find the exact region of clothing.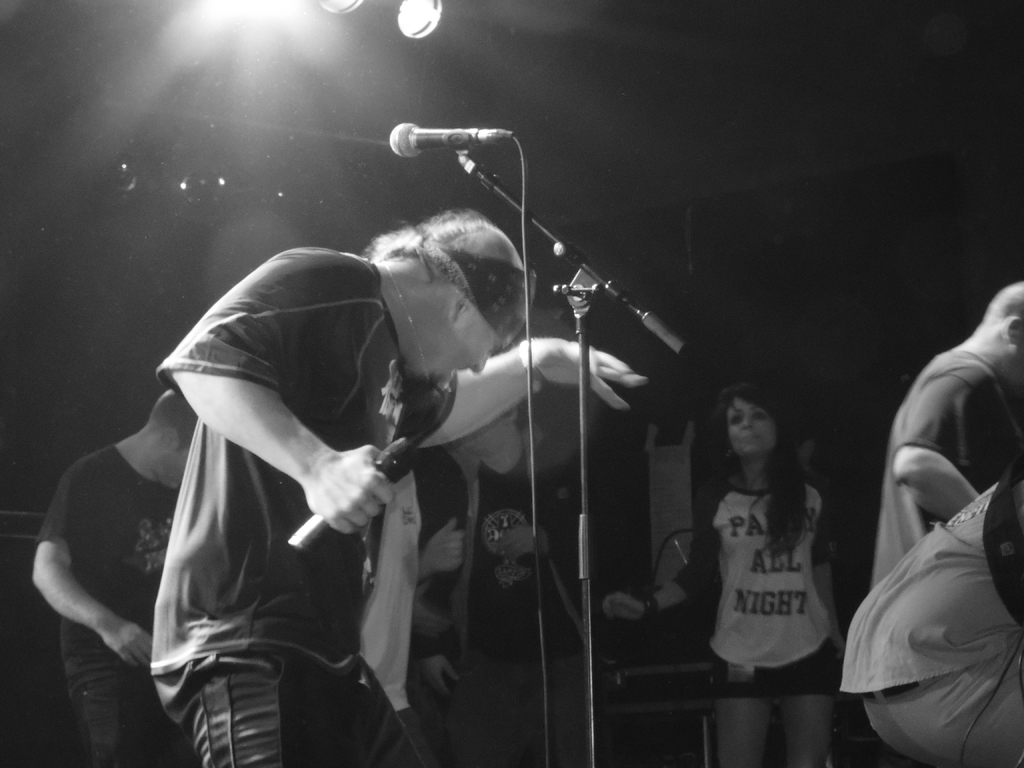
Exact region: 385/450/472/754.
